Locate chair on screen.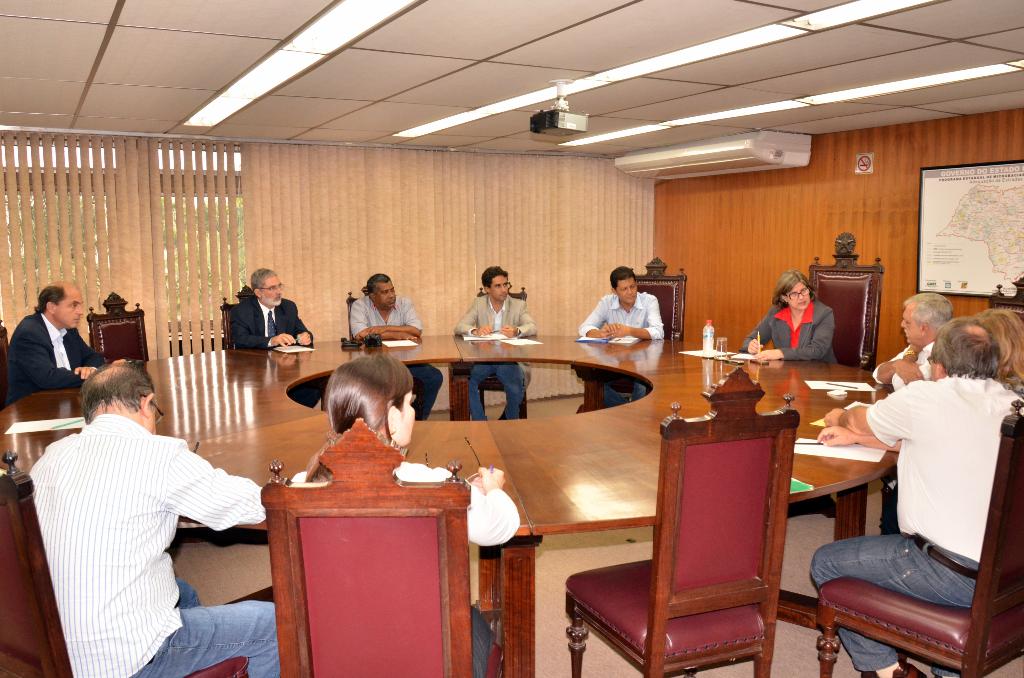
On screen at 623, 249, 691, 341.
